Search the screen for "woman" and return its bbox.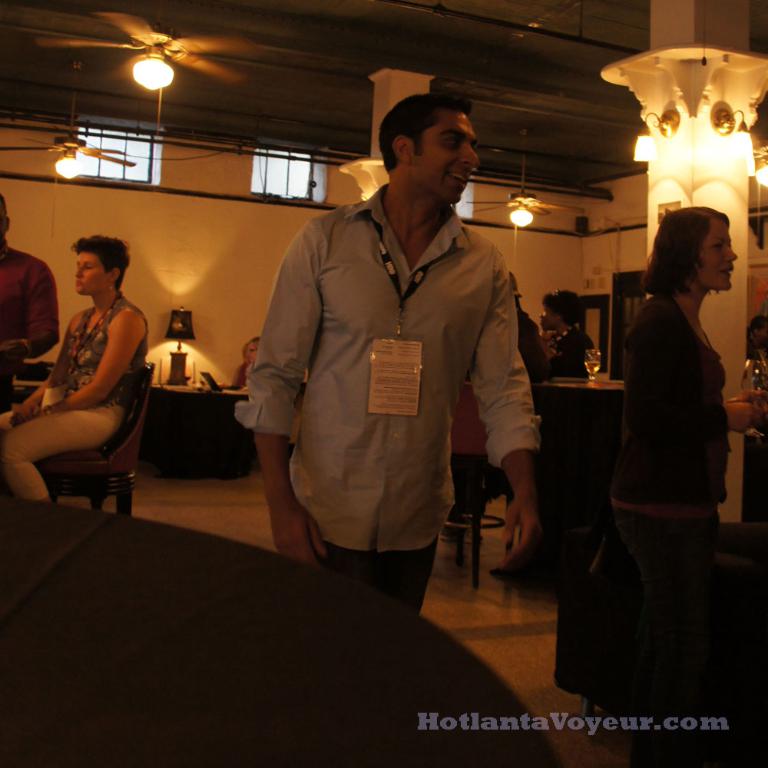
Found: box=[592, 205, 762, 750].
